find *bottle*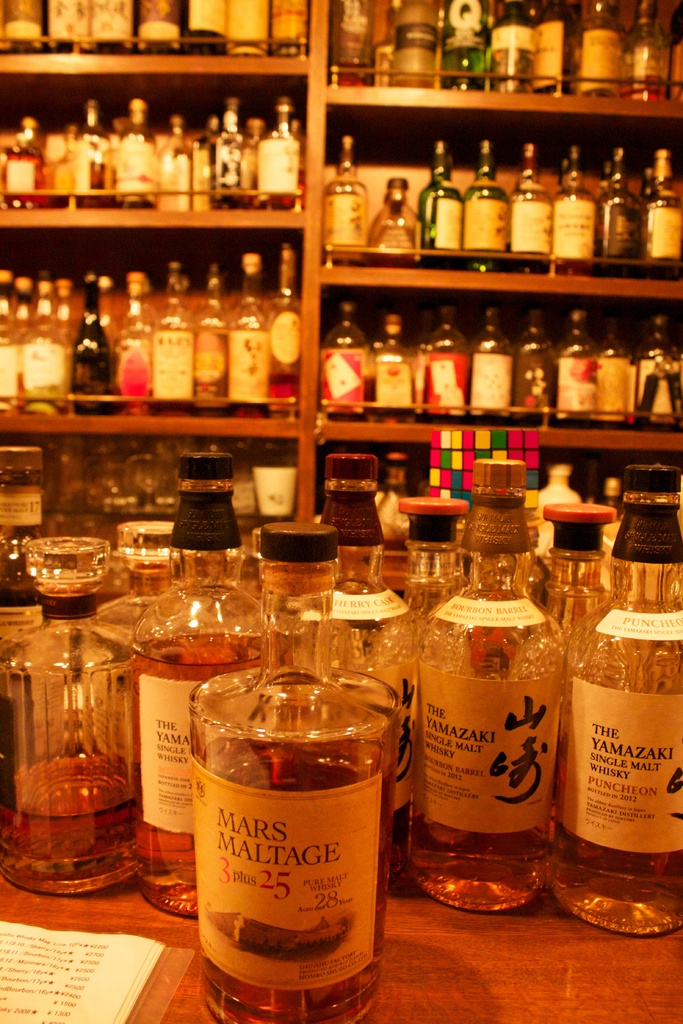
box(597, 144, 651, 259)
